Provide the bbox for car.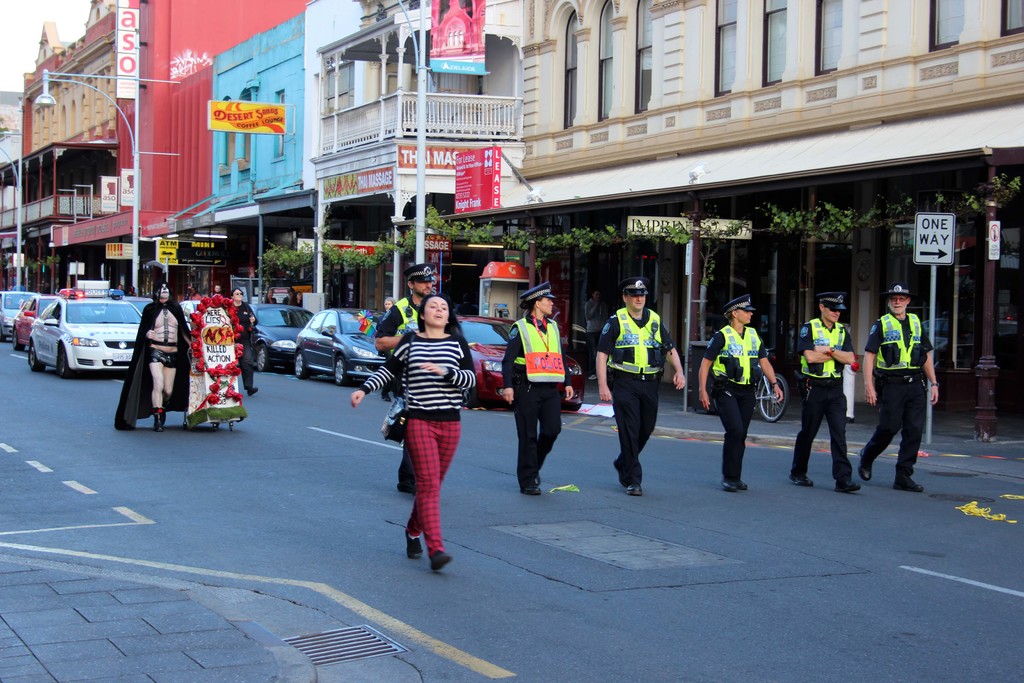
BBox(253, 304, 309, 375).
